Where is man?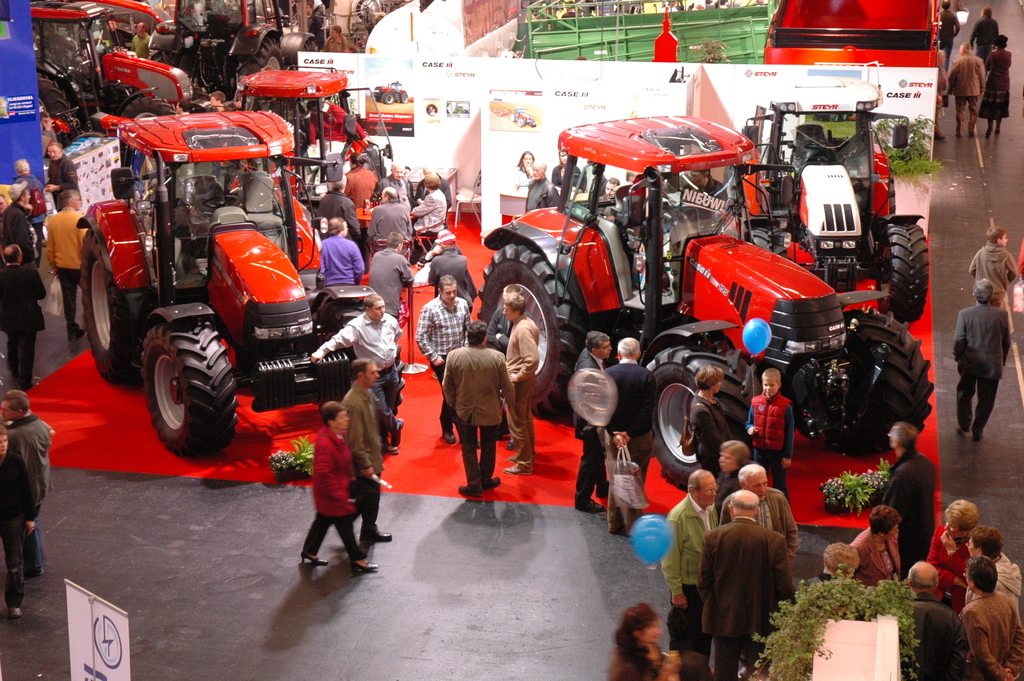
(314,211,356,297).
